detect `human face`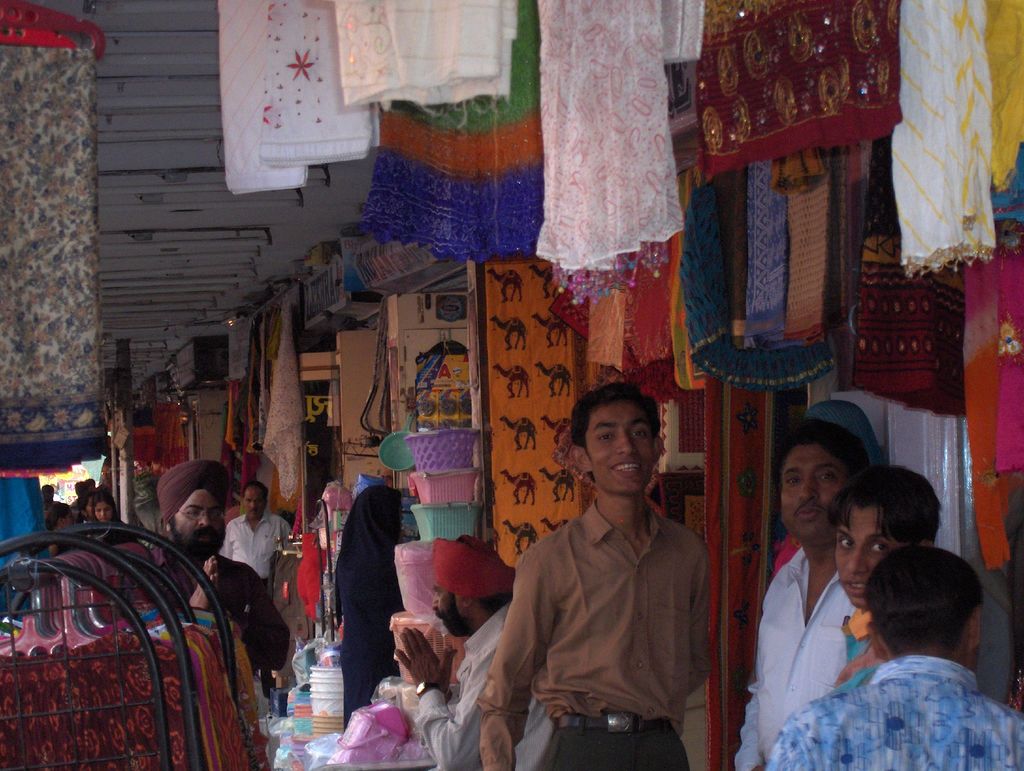
(62, 510, 73, 530)
